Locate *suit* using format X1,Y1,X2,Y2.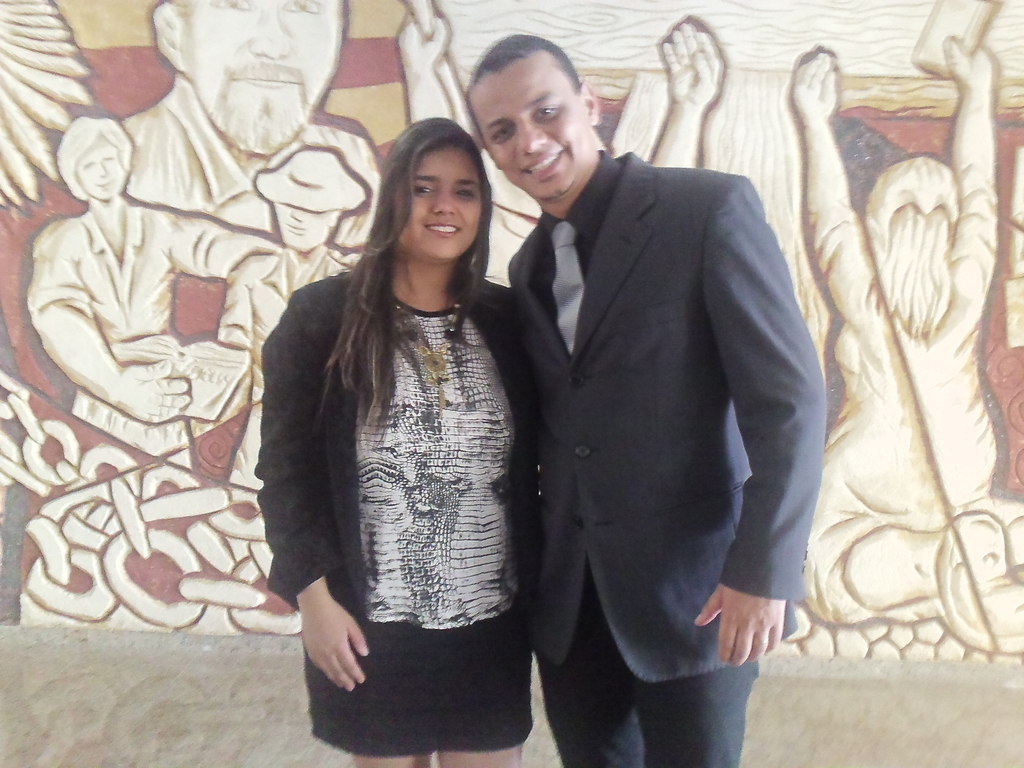
253,271,546,616.
